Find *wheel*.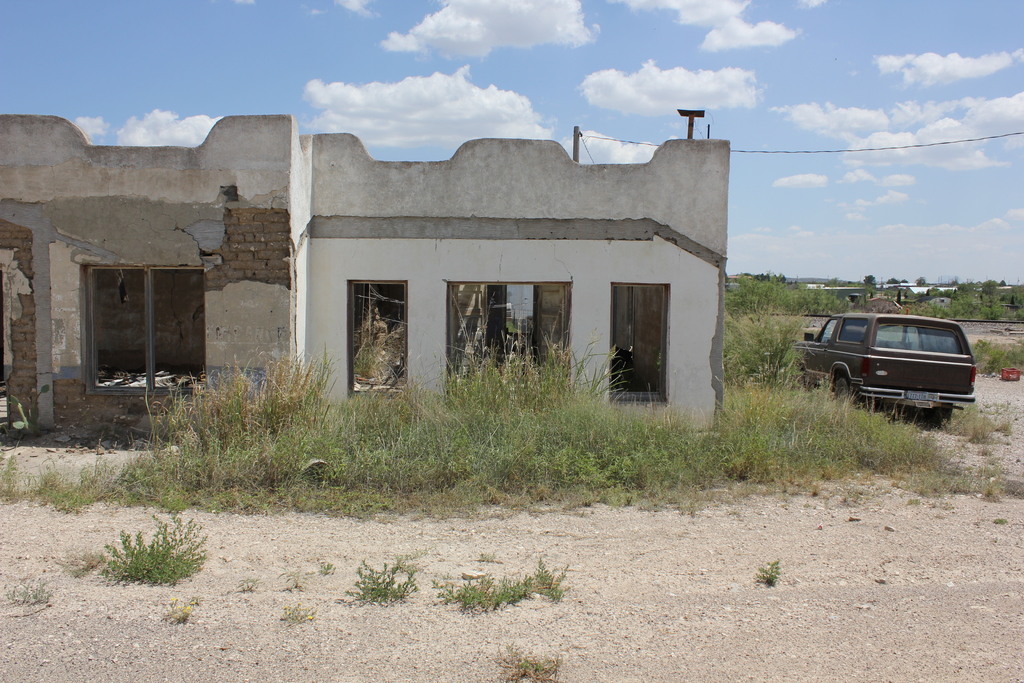
box(924, 404, 954, 432).
